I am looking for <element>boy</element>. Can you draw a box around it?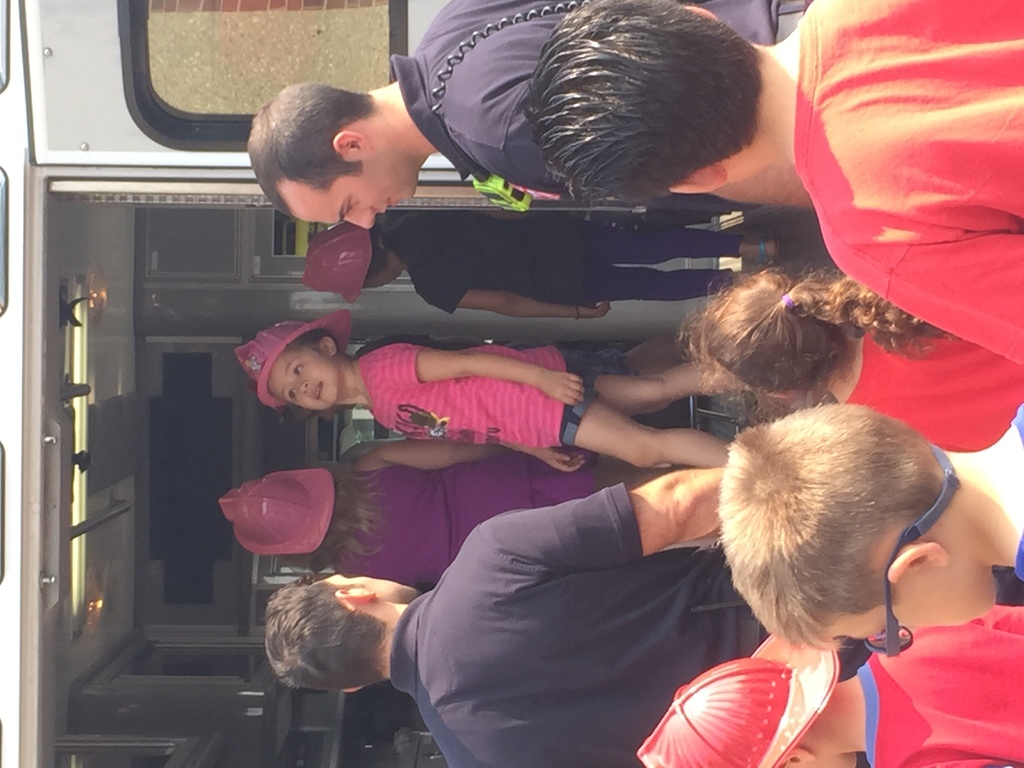
Sure, the bounding box is box(637, 604, 1023, 767).
